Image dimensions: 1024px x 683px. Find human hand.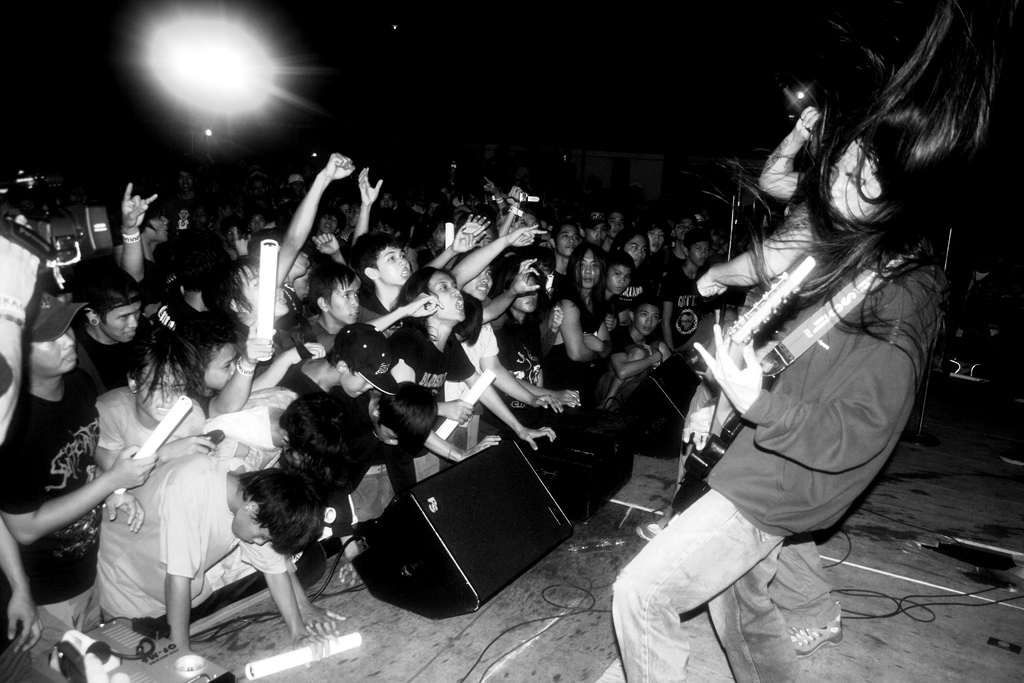
rect(515, 427, 559, 454).
